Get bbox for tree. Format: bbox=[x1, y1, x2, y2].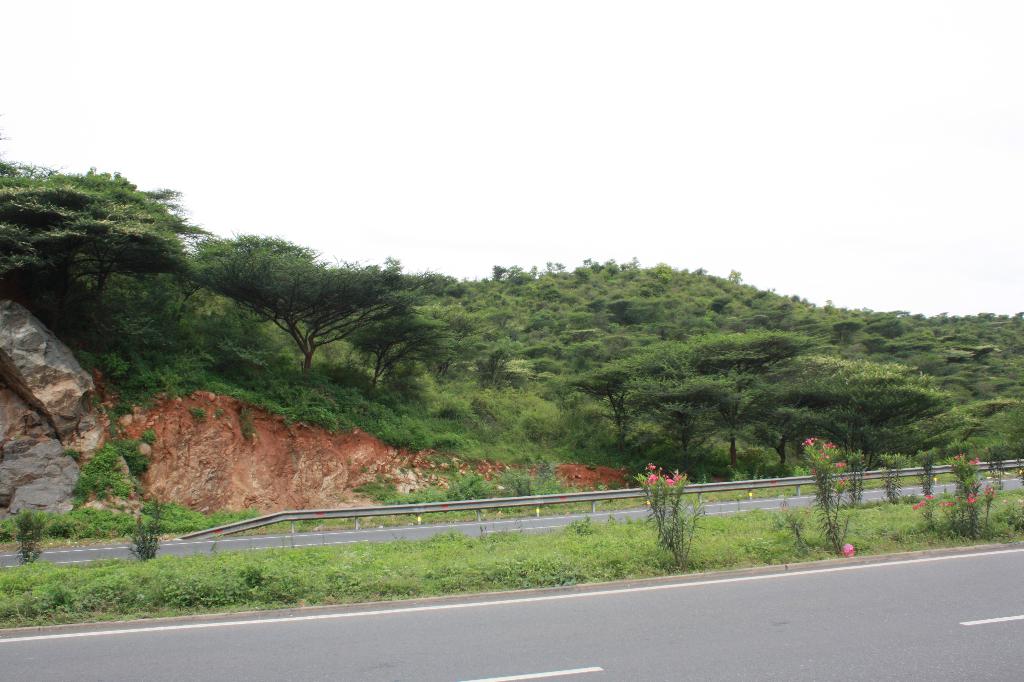
bbox=[0, 170, 211, 382].
